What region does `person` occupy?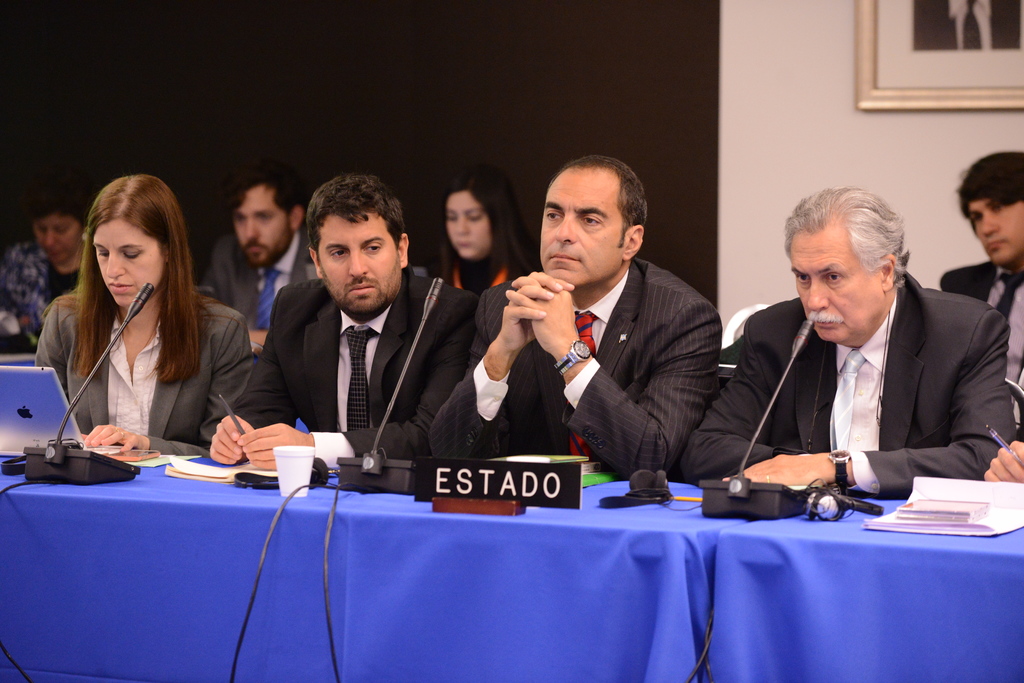
{"x1": 683, "y1": 188, "x2": 1020, "y2": 499}.
